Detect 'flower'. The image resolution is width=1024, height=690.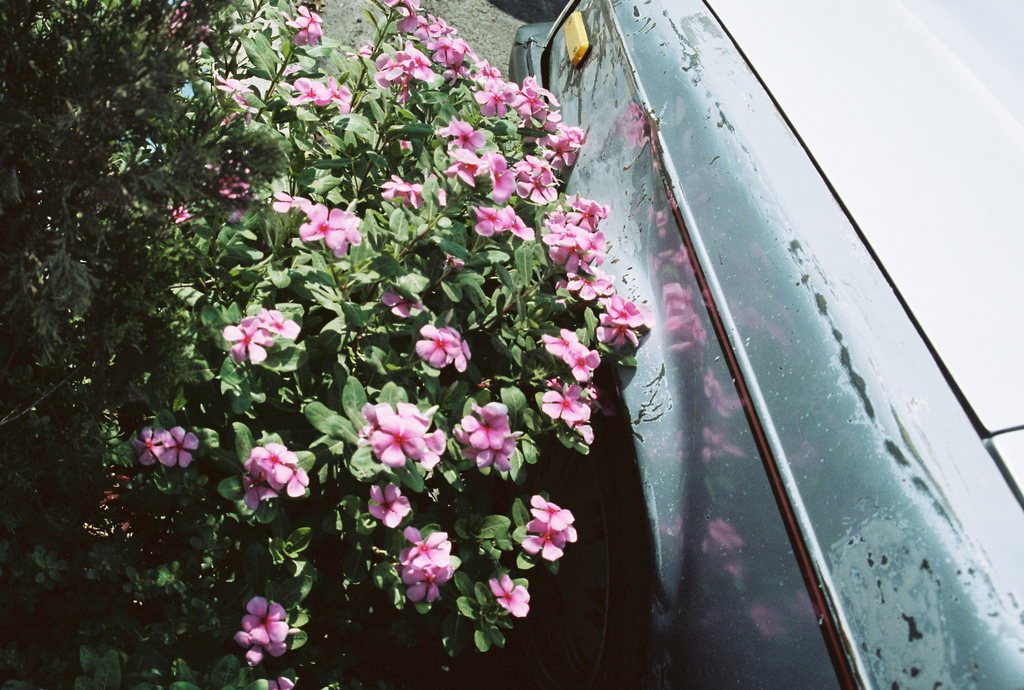
locate(219, 316, 266, 370).
